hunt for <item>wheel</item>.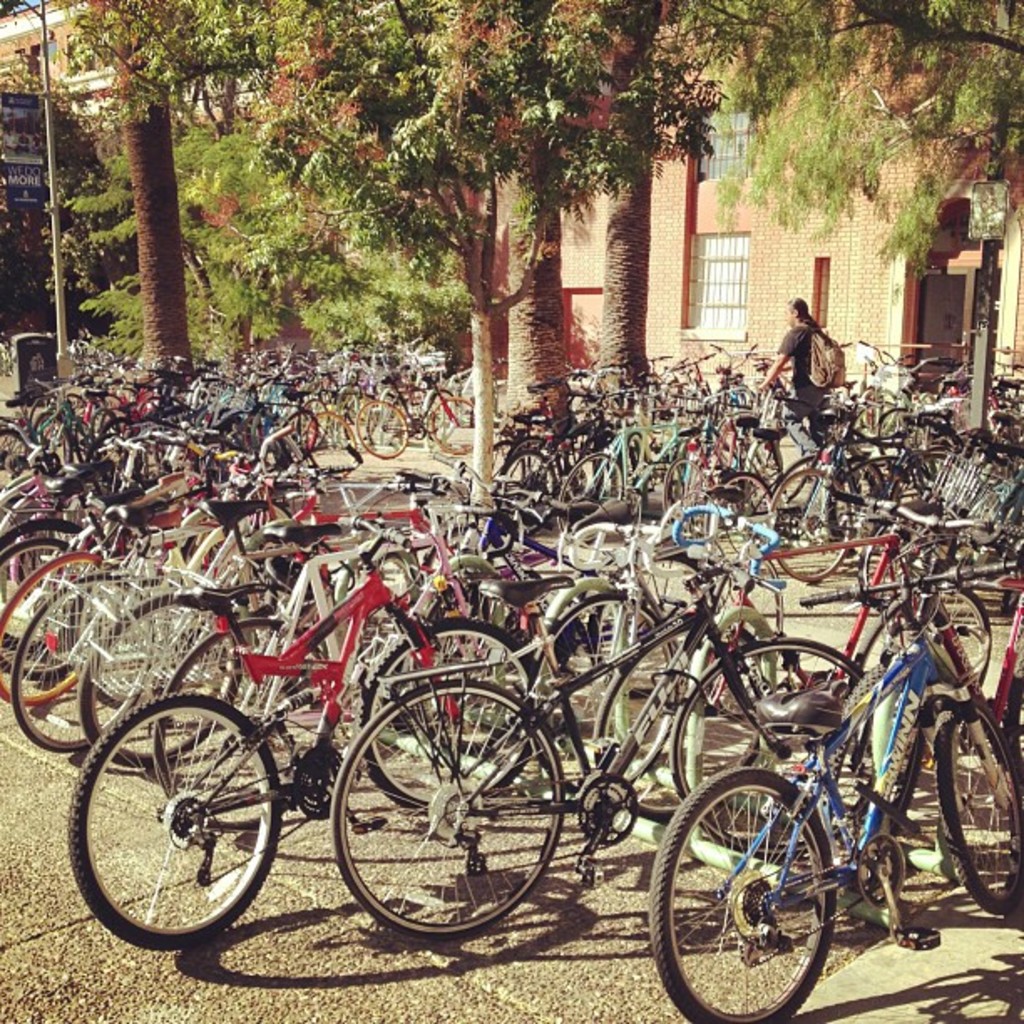
Hunted down at 358, 617, 532, 812.
